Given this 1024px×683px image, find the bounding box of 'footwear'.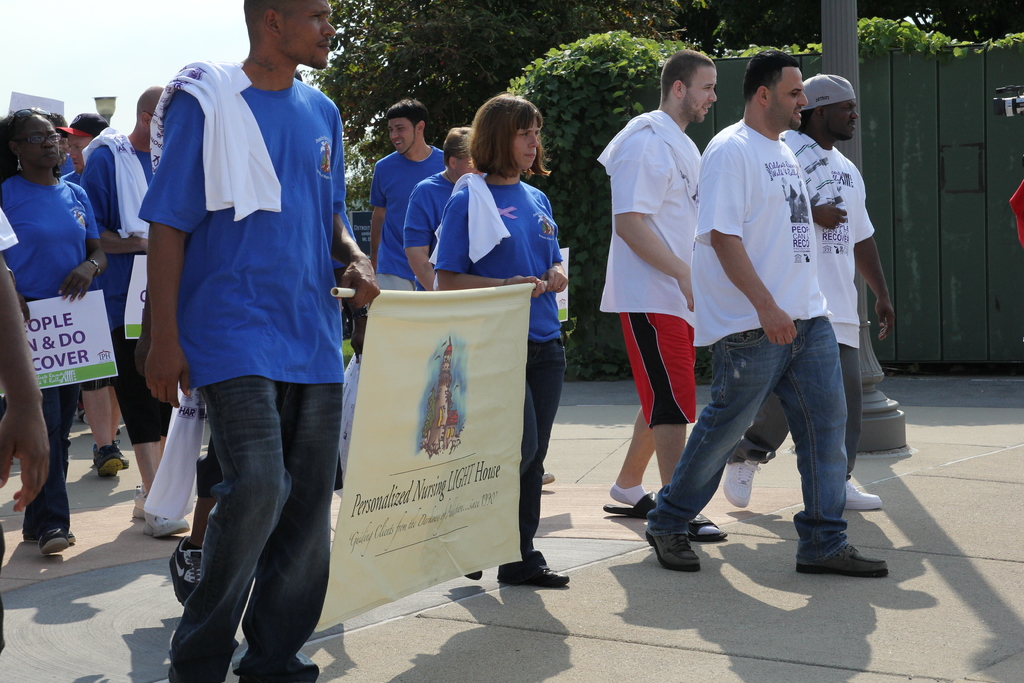
[x1=544, y1=463, x2=560, y2=487].
